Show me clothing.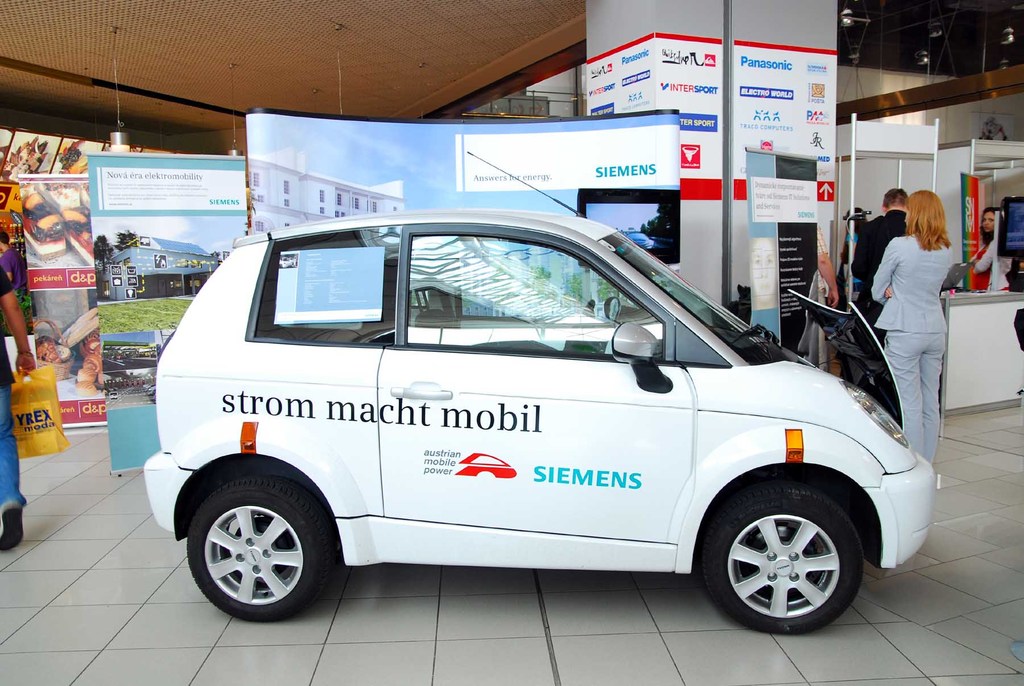
clothing is here: x1=0 y1=266 x2=28 y2=512.
